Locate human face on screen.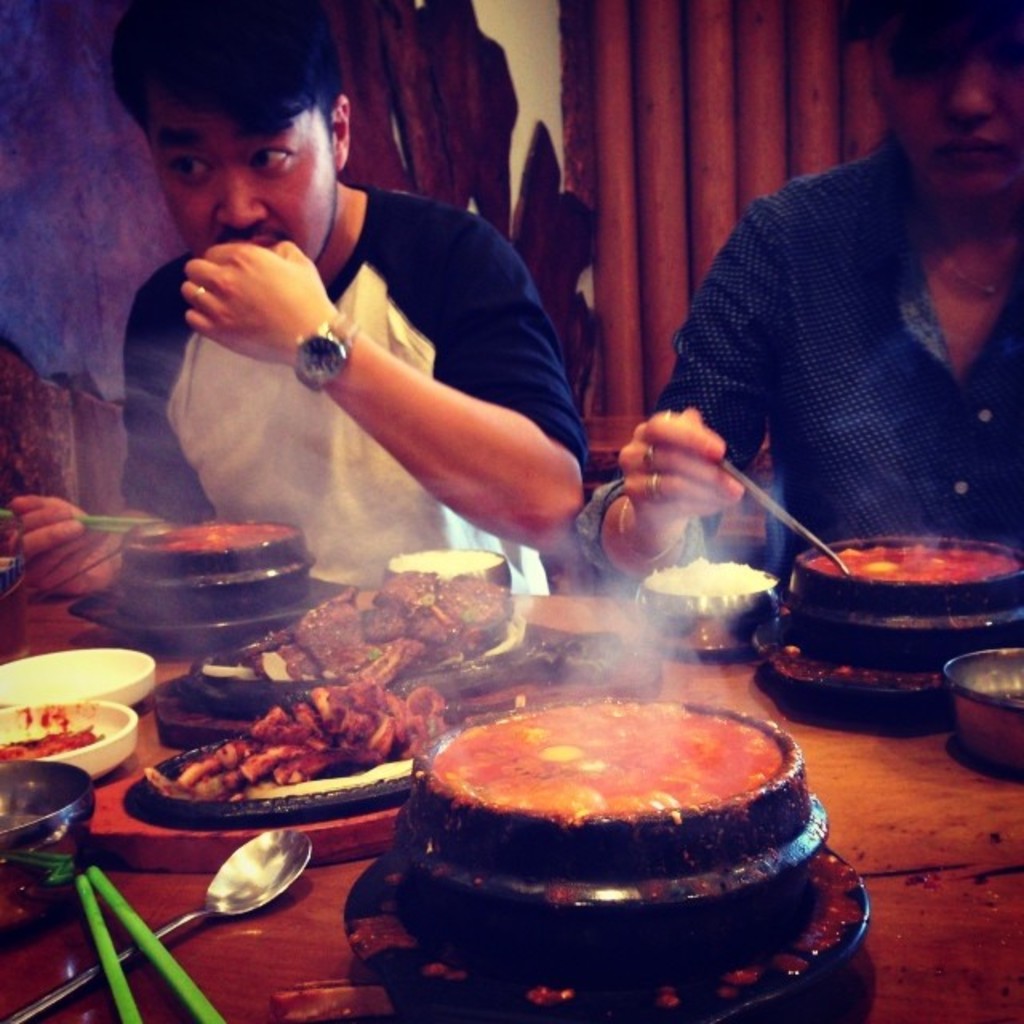
On screen at [x1=870, y1=0, x2=1022, y2=186].
